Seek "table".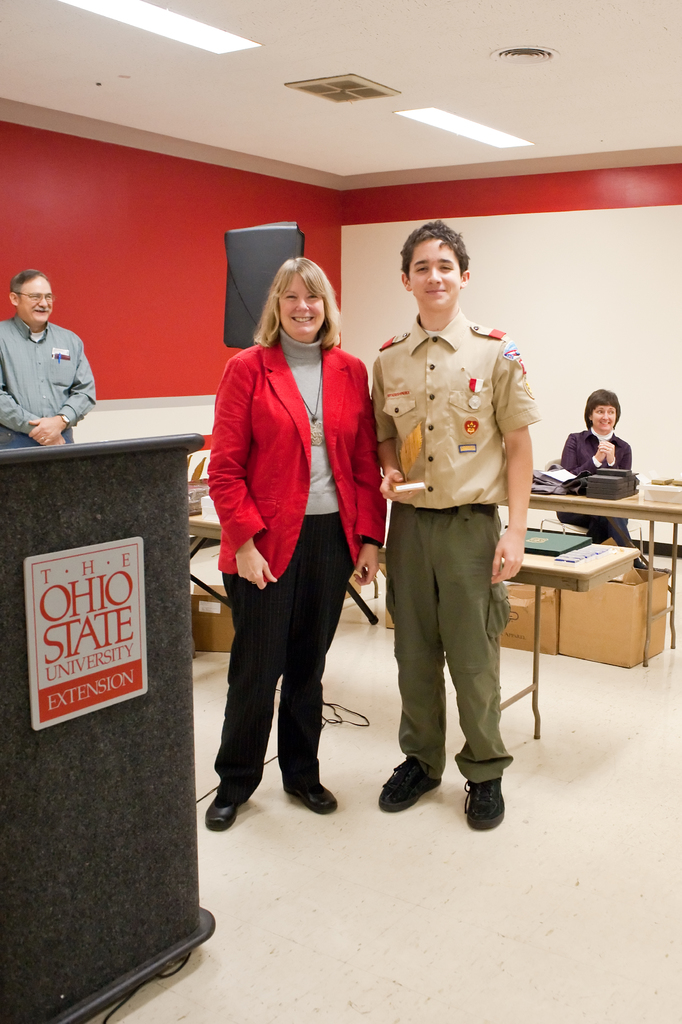
<bbox>528, 476, 681, 668</bbox>.
